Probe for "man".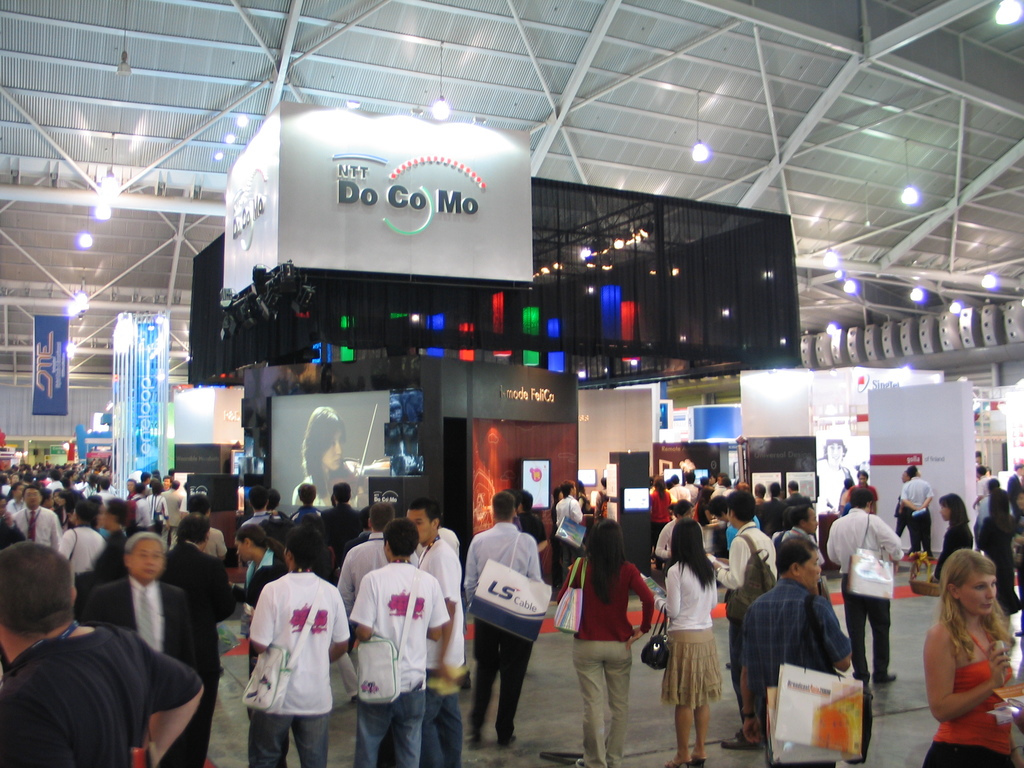
Probe result: 243/522/351/767.
